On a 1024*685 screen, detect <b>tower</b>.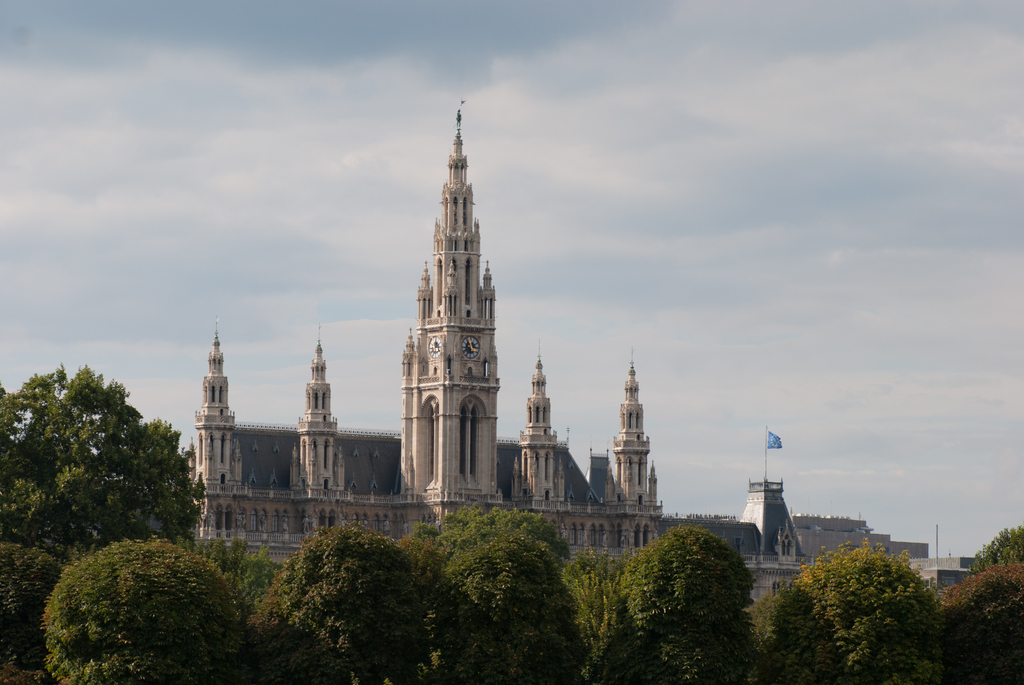
{"left": 606, "top": 342, "right": 668, "bottom": 523}.
